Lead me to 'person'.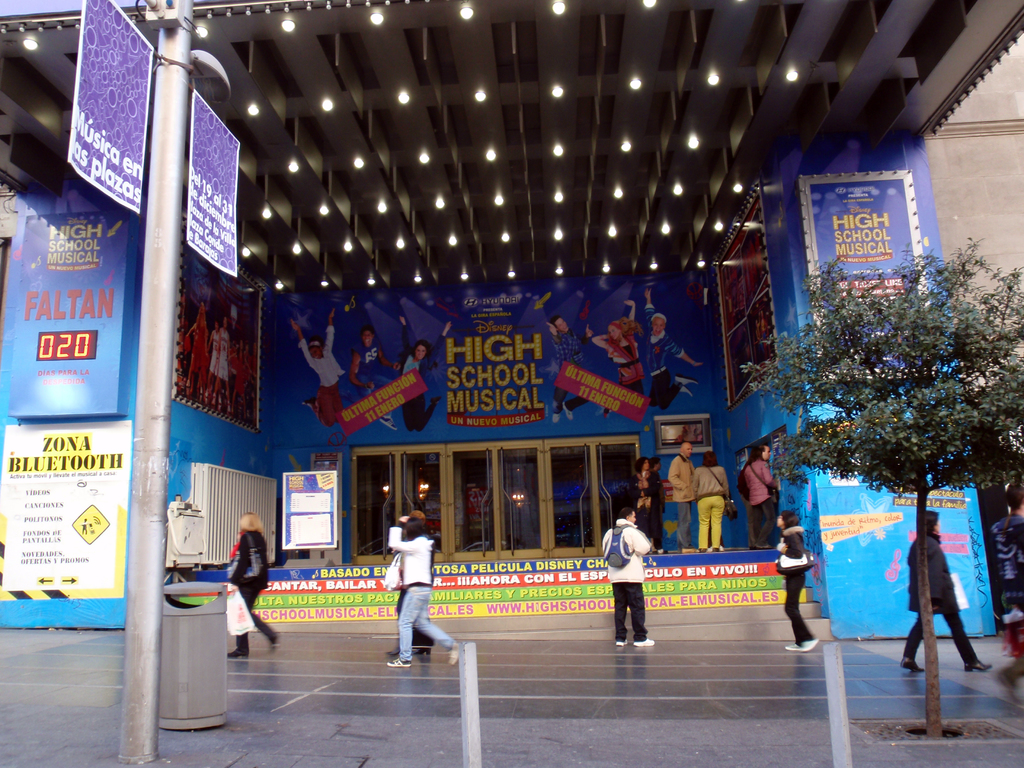
Lead to [386, 525, 461, 667].
